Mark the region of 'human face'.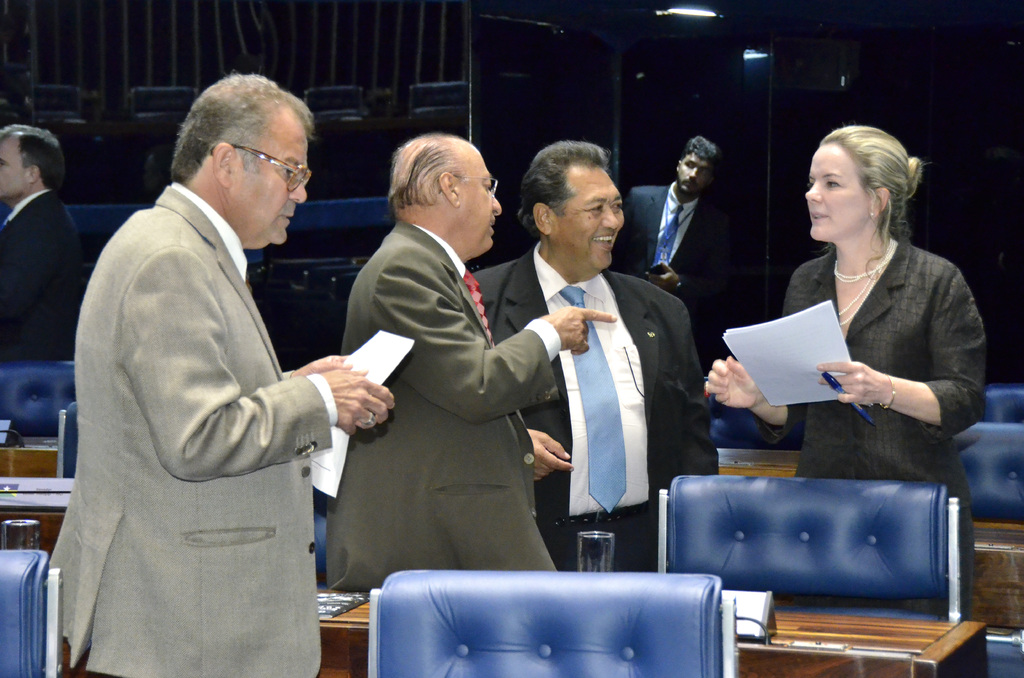
Region: 797,147,871,241.
